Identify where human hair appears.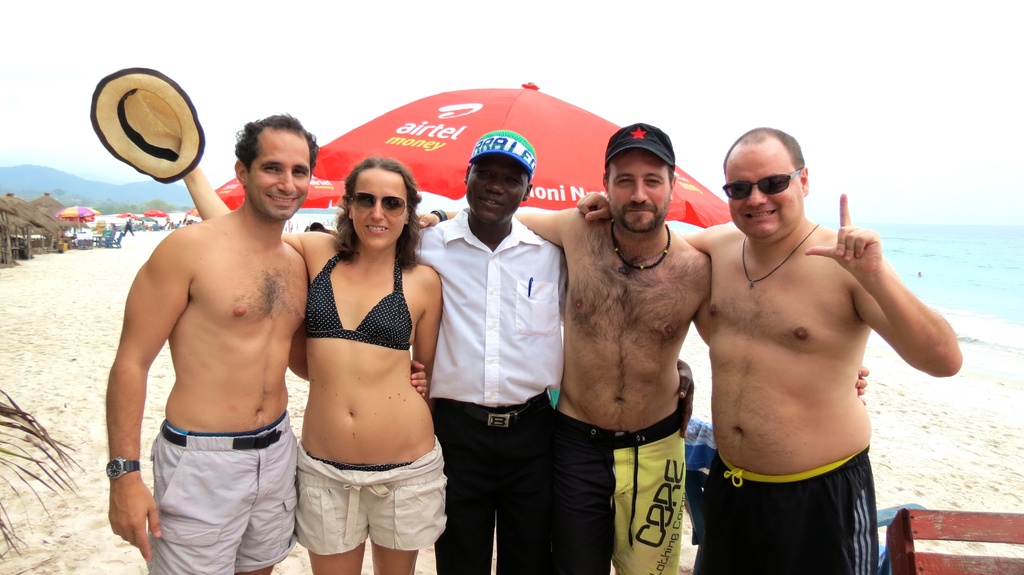
Appears at BBox(237, 104, 294, 198).
